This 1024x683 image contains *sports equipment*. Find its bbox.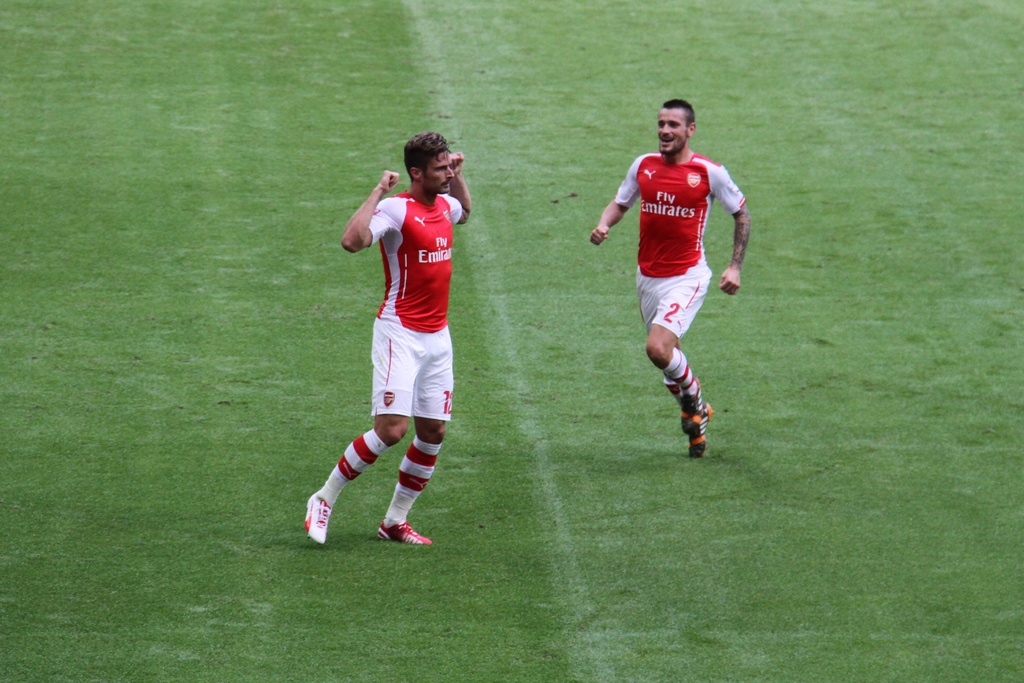
(376, 522, 433, 547).
